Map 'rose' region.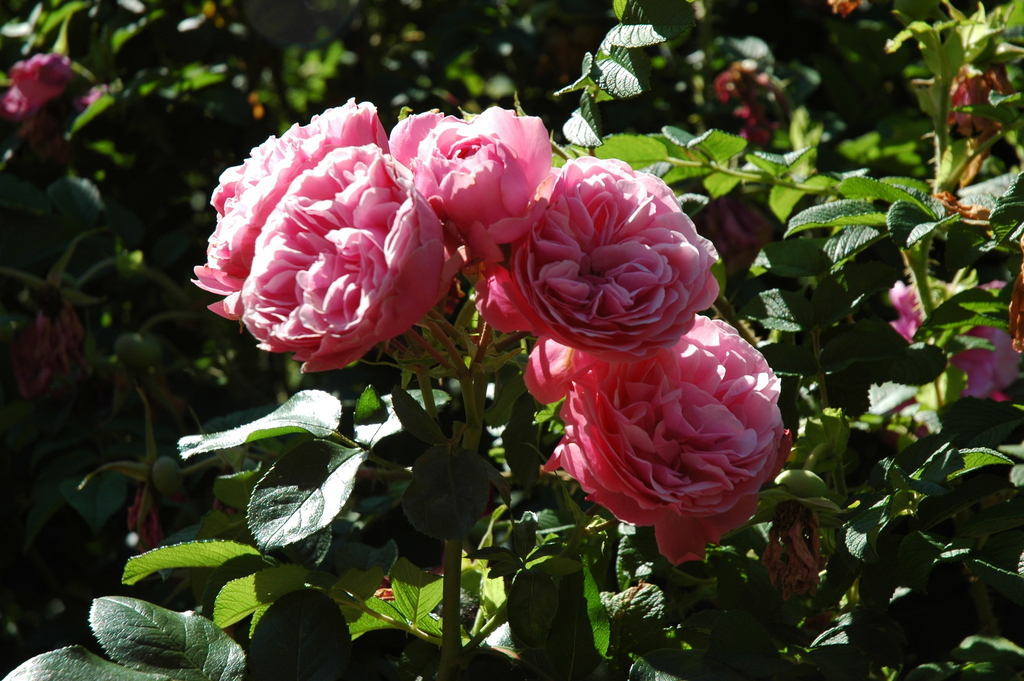
Mapped to [948,324,1020,402].
